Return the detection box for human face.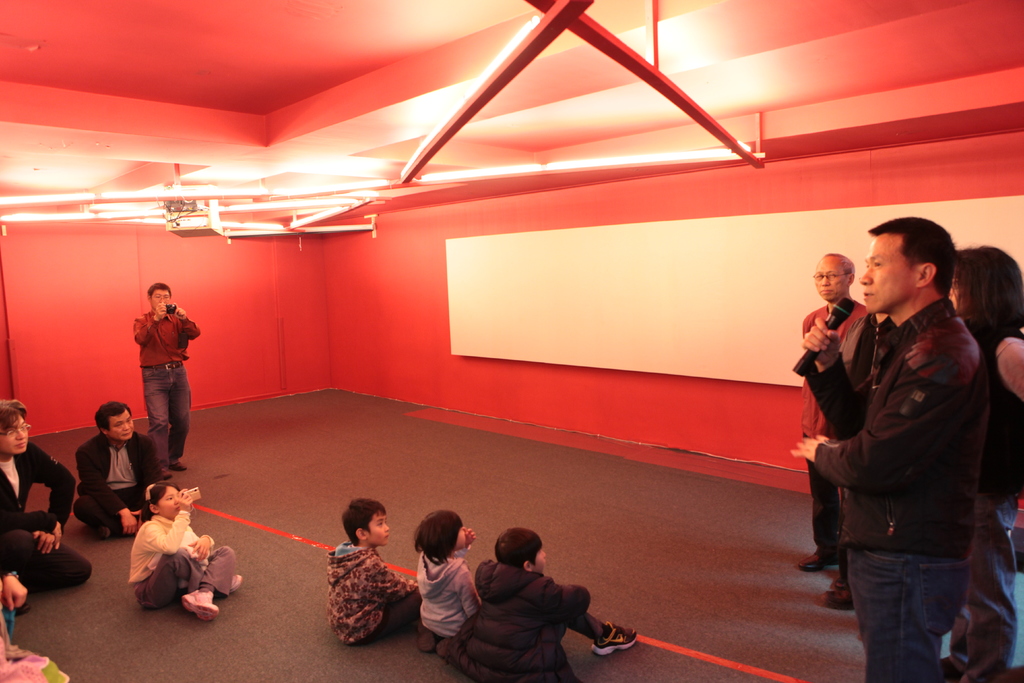
(x1=112, y1=409, x2=134, y2=439).
